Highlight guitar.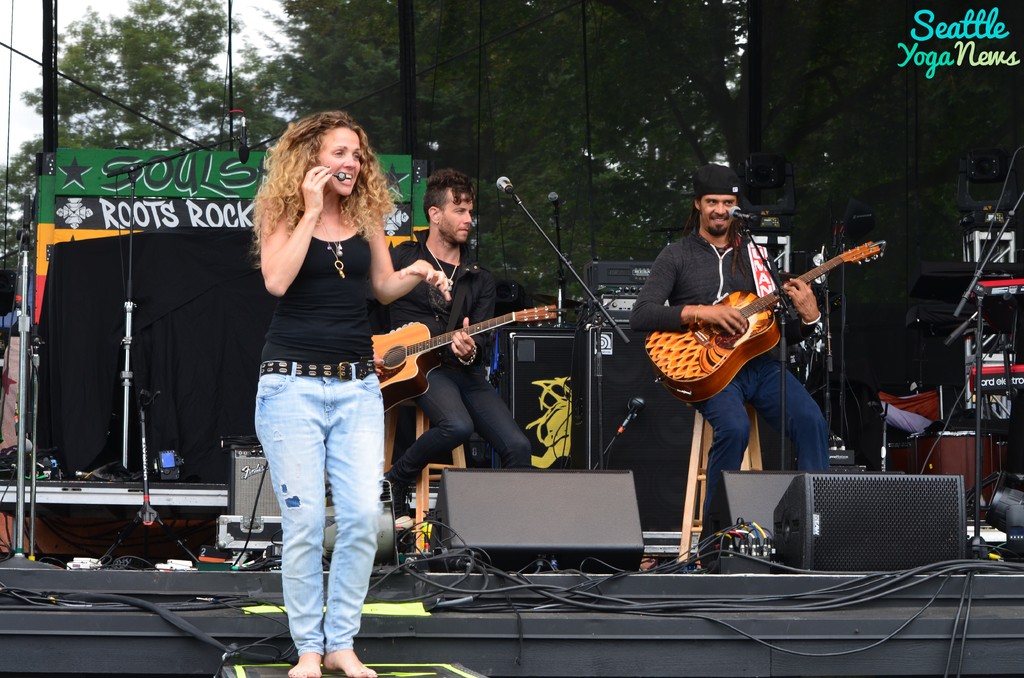
Highlighted region: box=[370, 305, 573, 412].
